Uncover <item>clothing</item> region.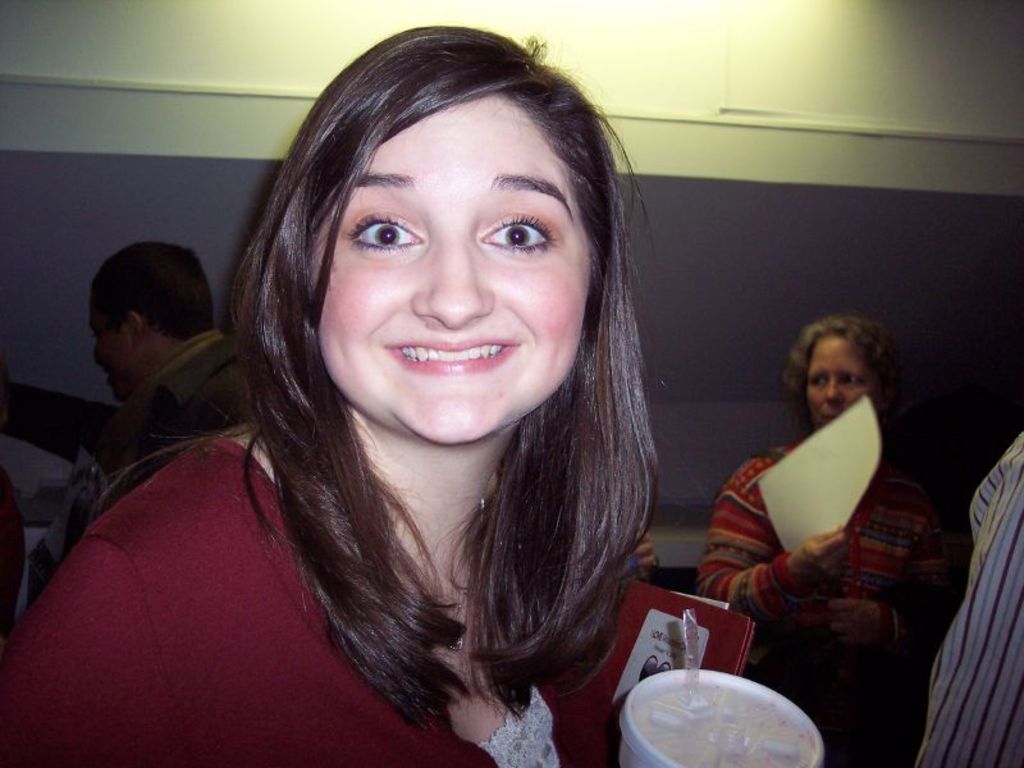
Uncovered: {"x1": 700, "y1": 444, "x2": 952, "y2": 684}.
